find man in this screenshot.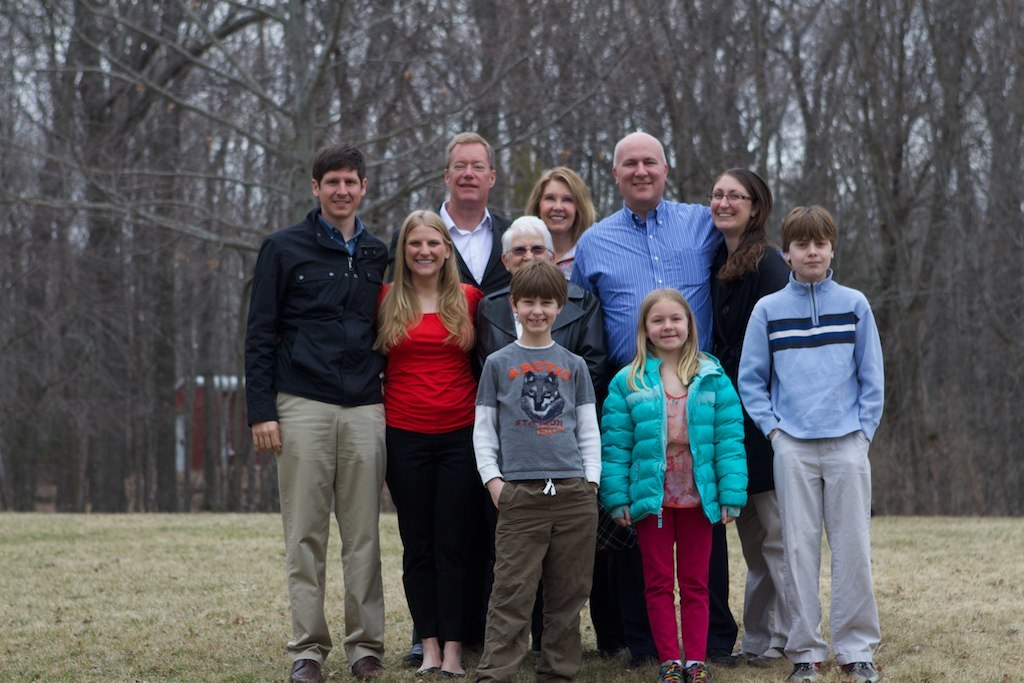
The bounding box for man is [left=391, top=132, right=512, bottom=663].
